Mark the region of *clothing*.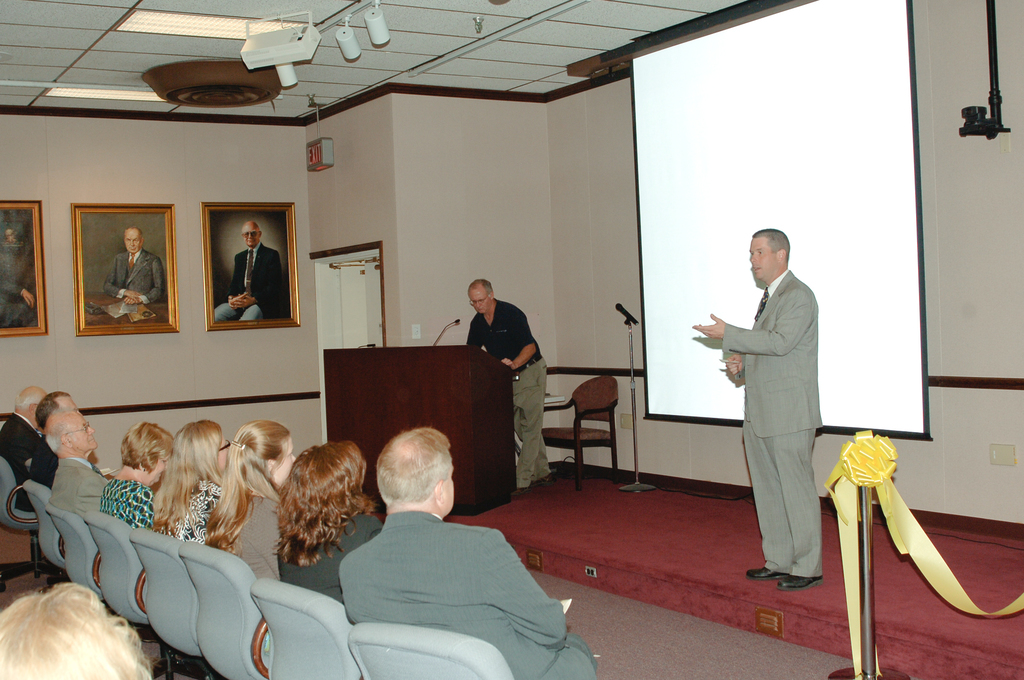
Region: (left=287, top=513, right=388, bottom=598).
